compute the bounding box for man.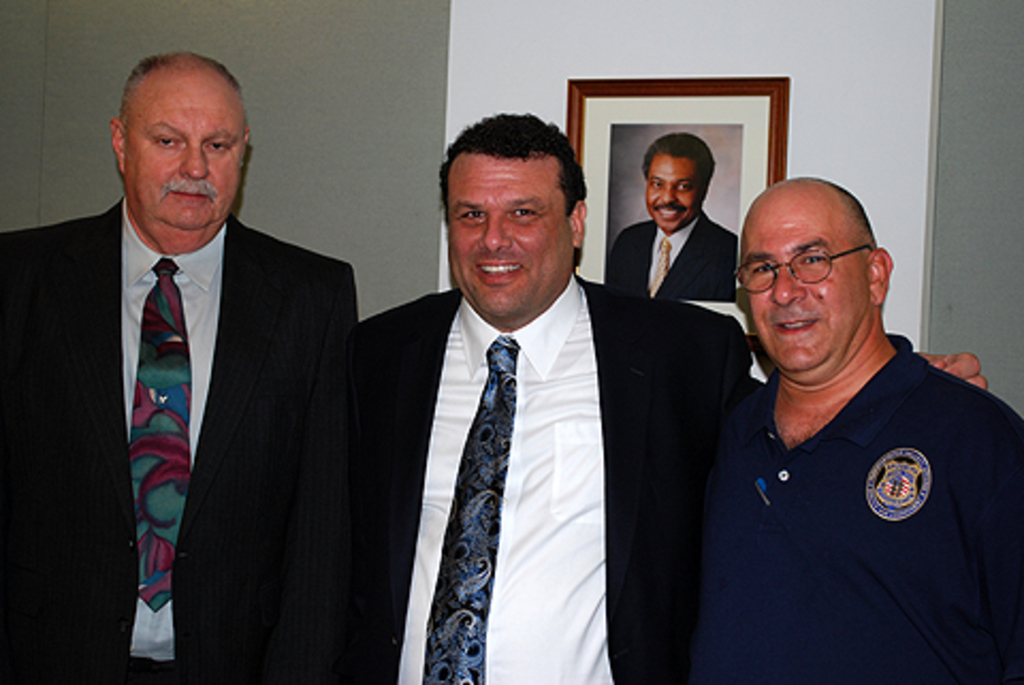
<bbox>653, 143, 1003, 668</bbox>.
